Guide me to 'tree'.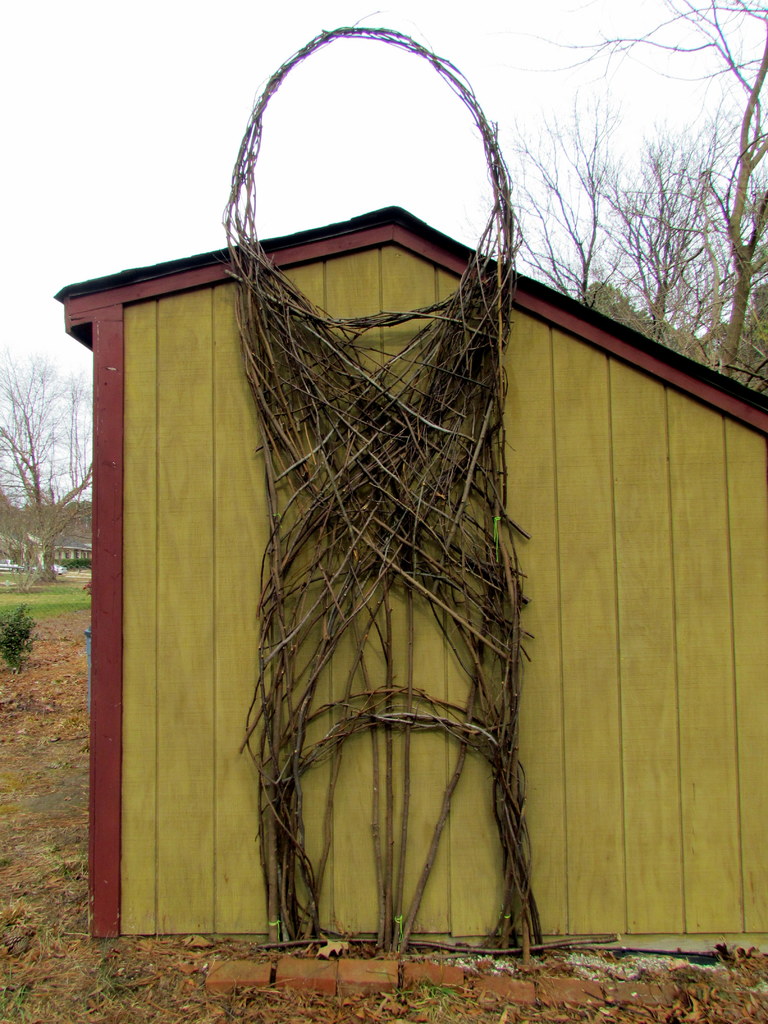
Guidance: bbox(603, 101, 767, 379).
